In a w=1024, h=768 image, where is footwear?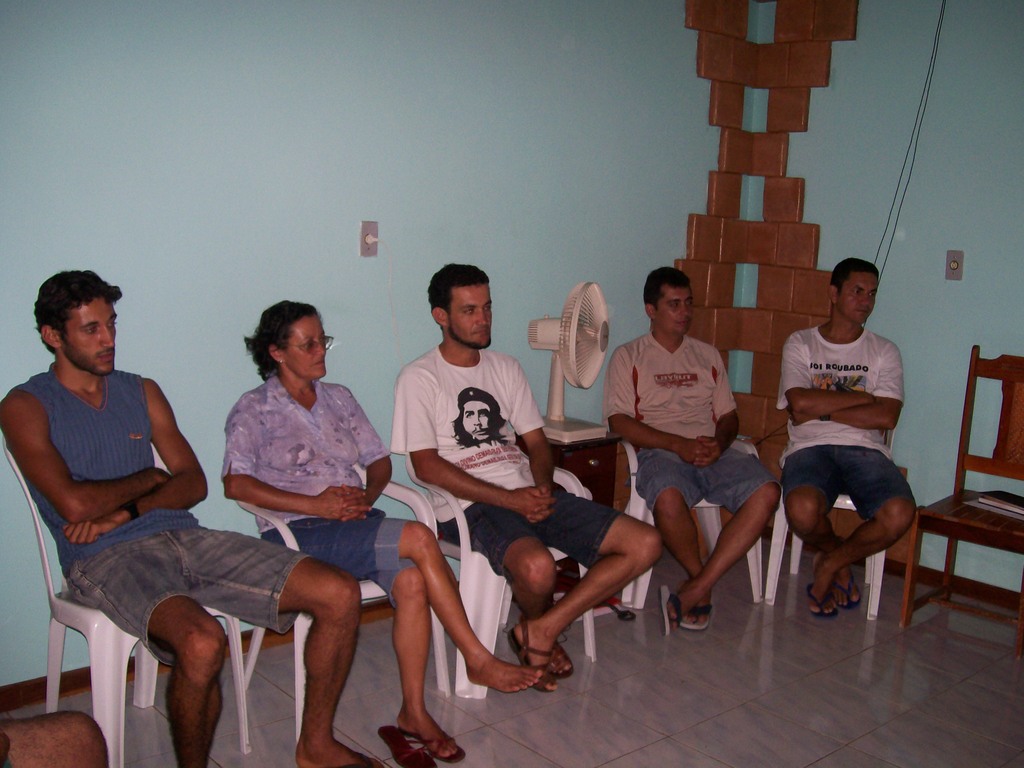
rect(547, 640, 572, 682).
